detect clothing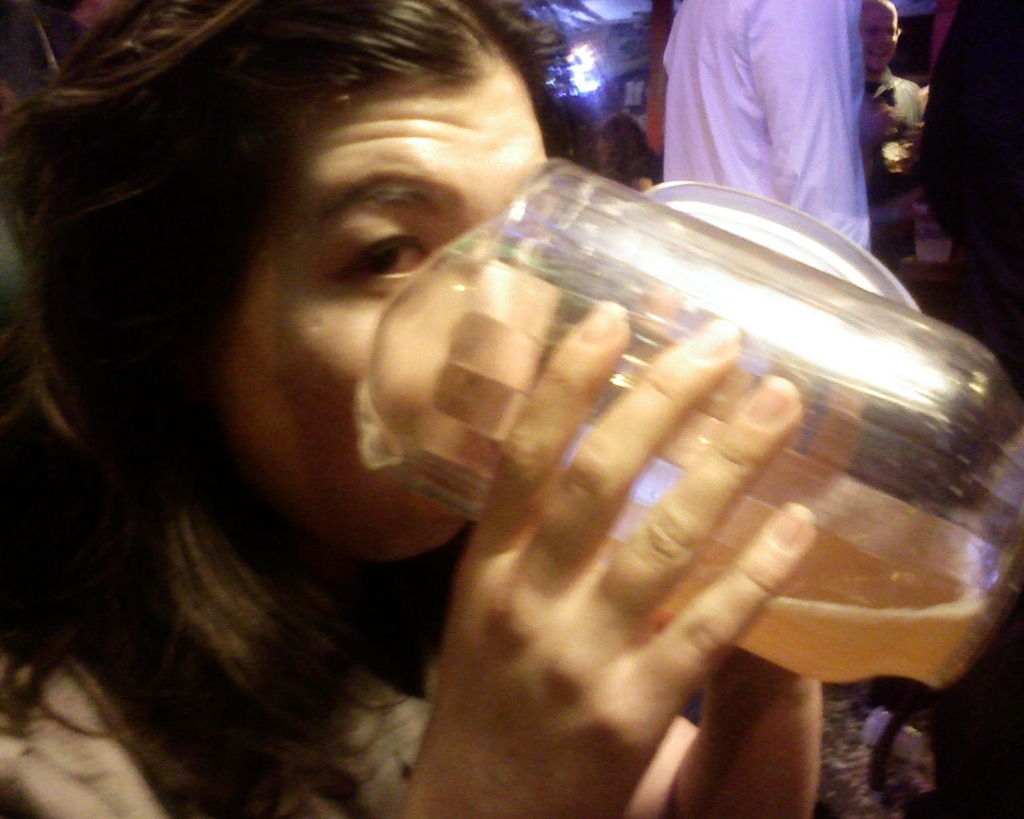
bbox=(638, 21, 897, 212)
